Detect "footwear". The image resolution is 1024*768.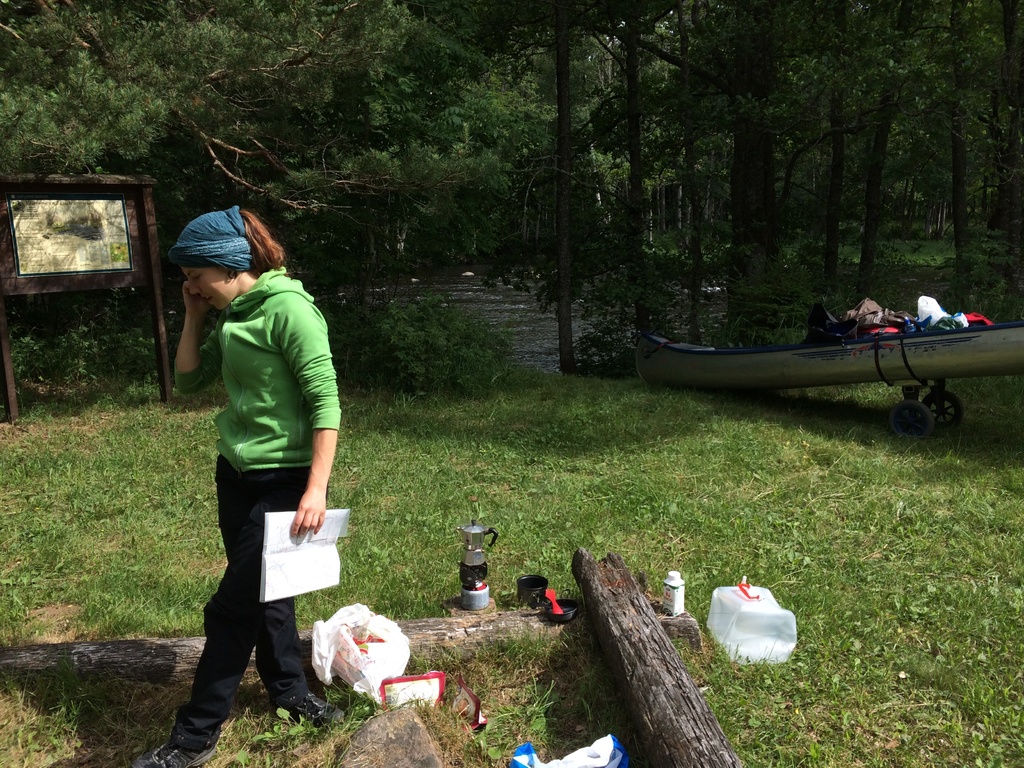
rect(276, 688, 329, 728).
